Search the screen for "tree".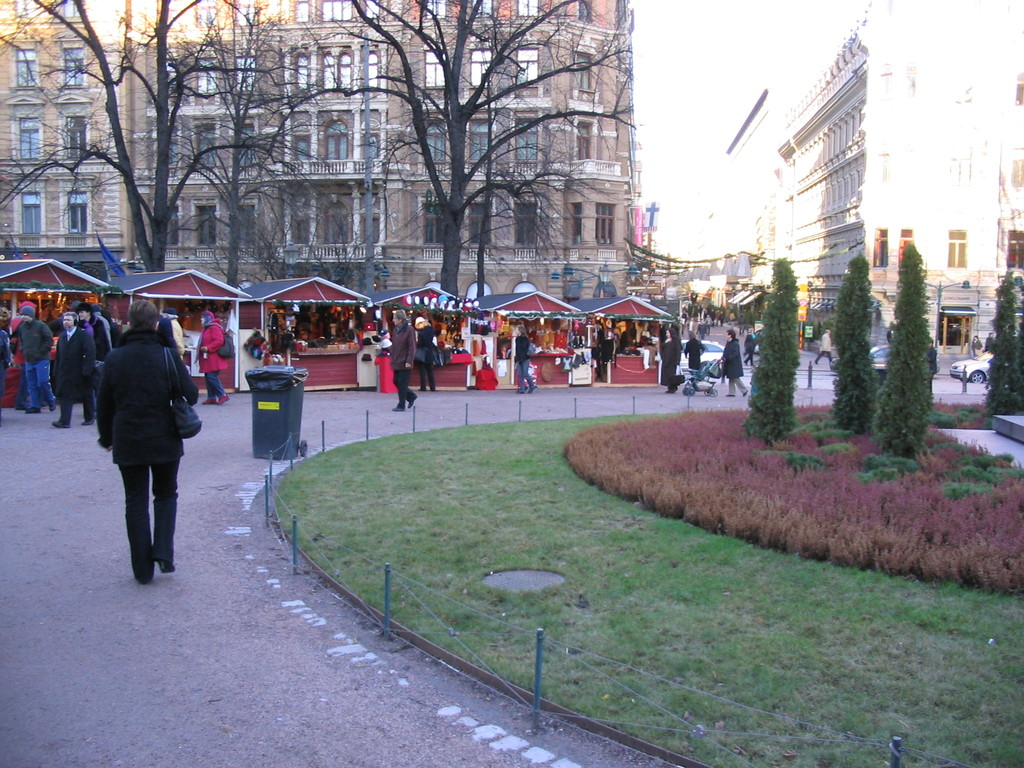
Found at region(871, 243, 936, 467).
